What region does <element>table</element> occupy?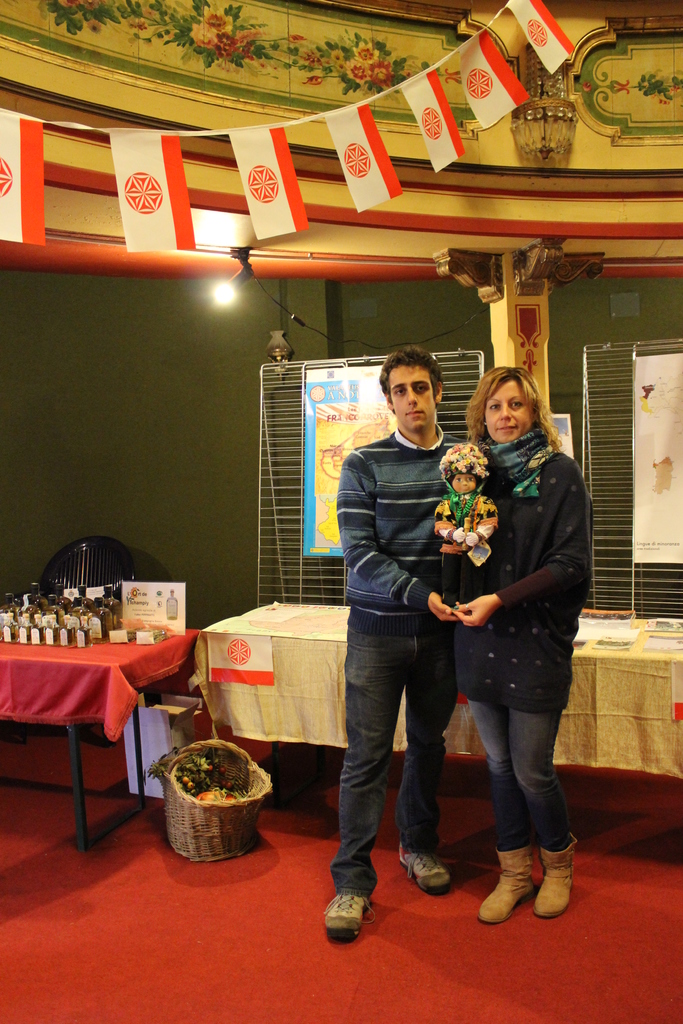
bbox(191, 598, 682, 813).
